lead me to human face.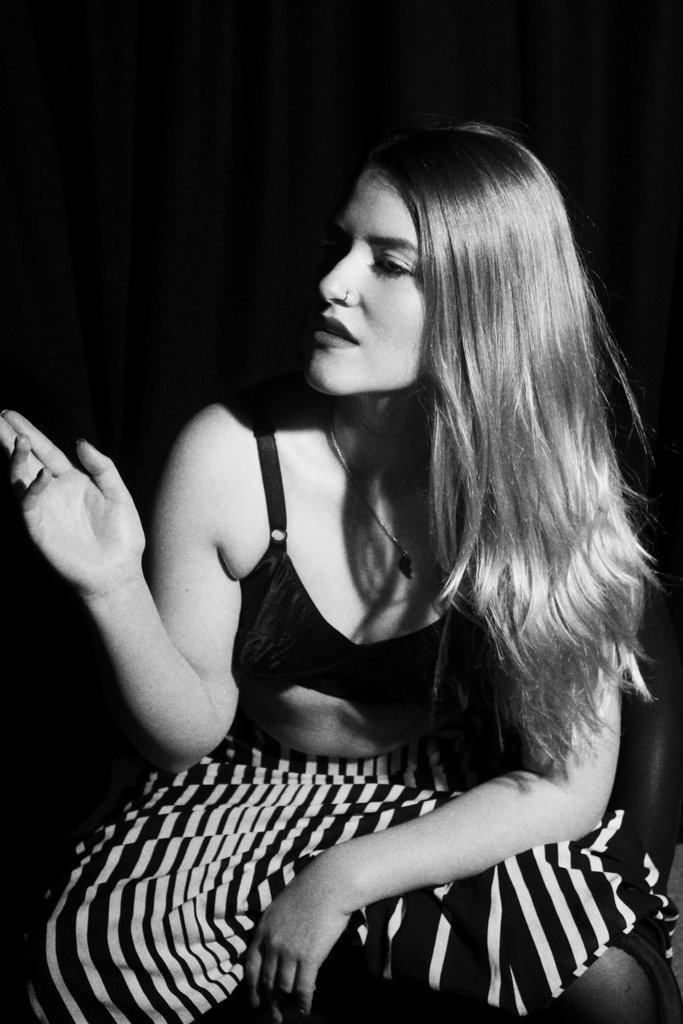
Lead to (311,147,450,393).
